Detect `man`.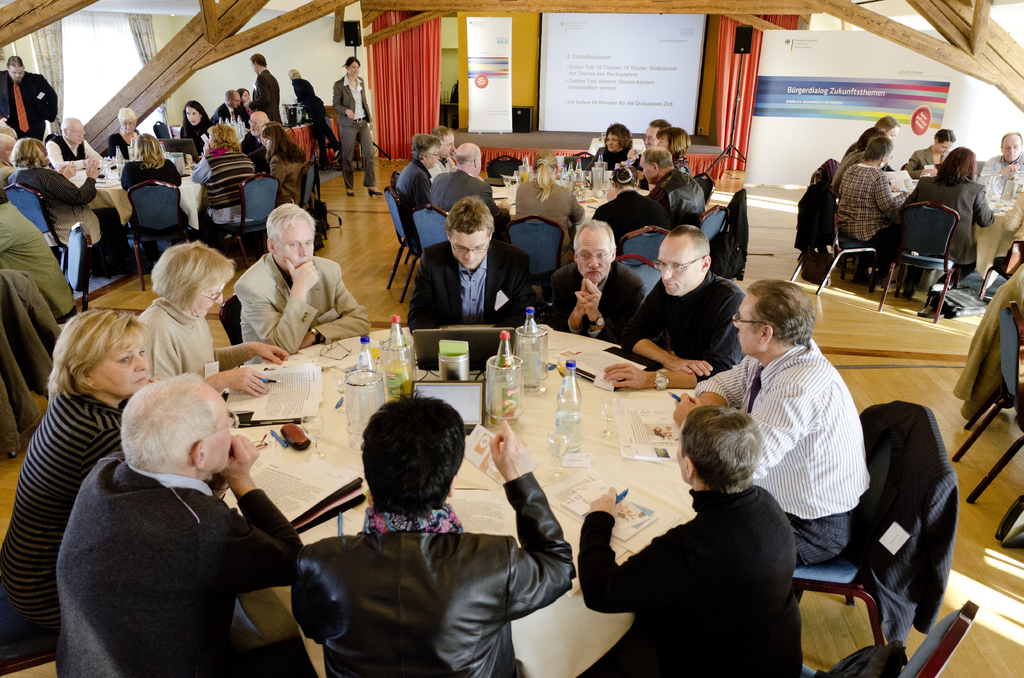
Detected at 236,112,273,171.
